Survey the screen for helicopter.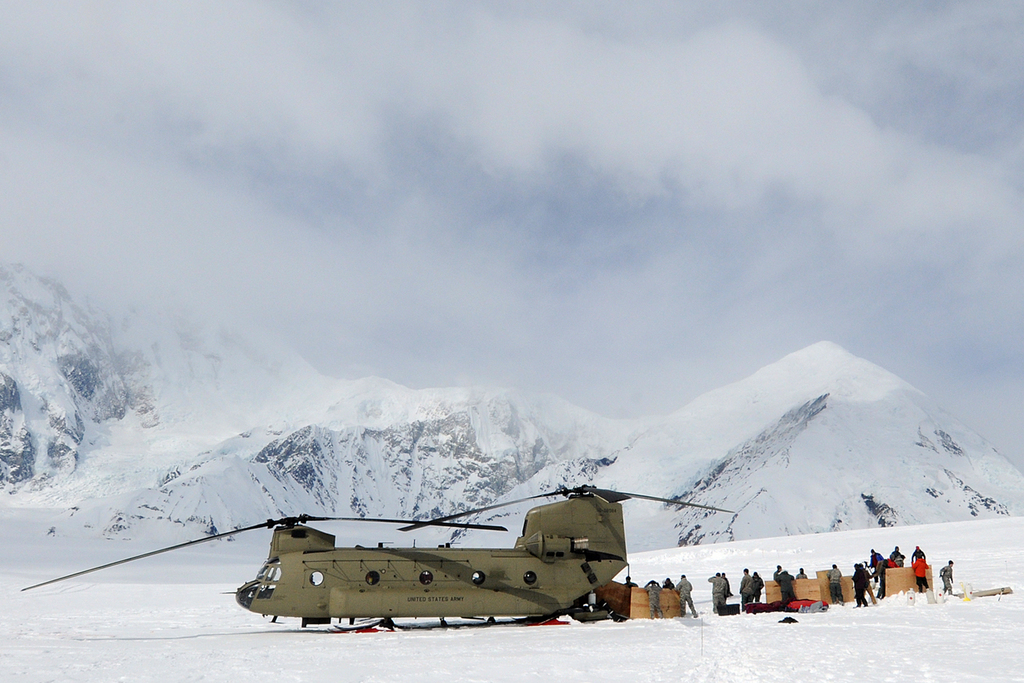
Survey found: 20 484 737 627.
